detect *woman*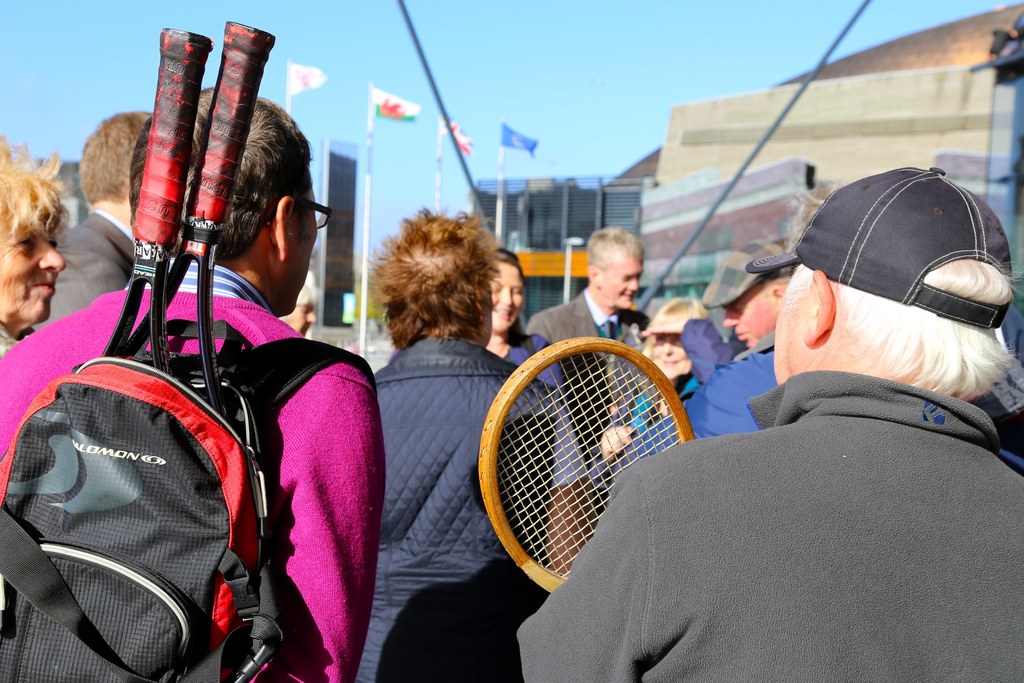
339:192:529:666
